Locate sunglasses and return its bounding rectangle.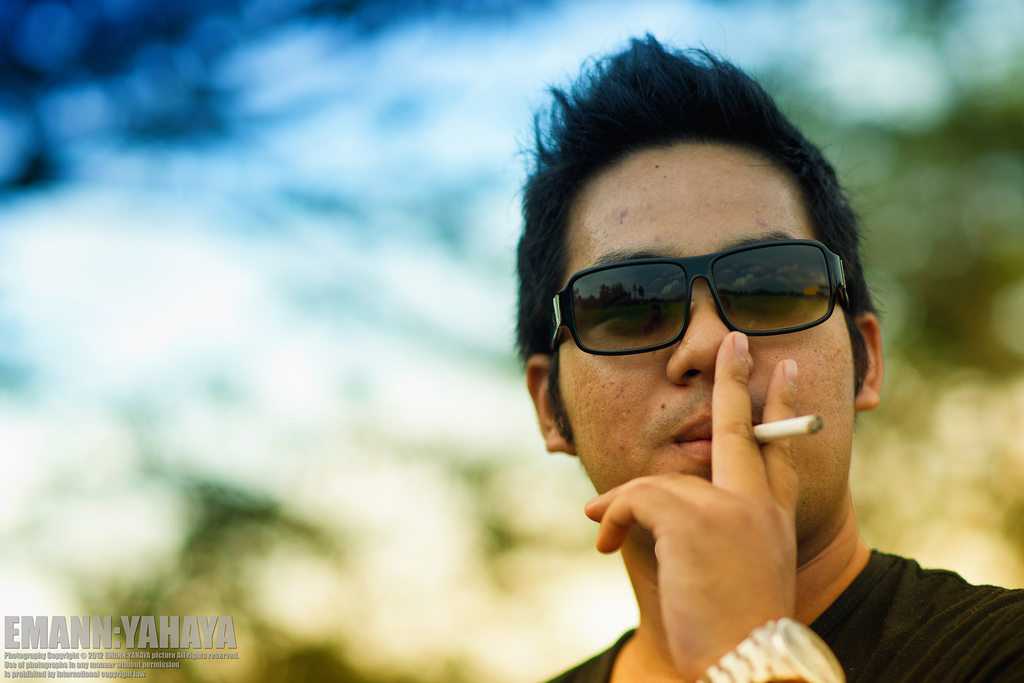
<region>527, 242, 865, 355</region>.
